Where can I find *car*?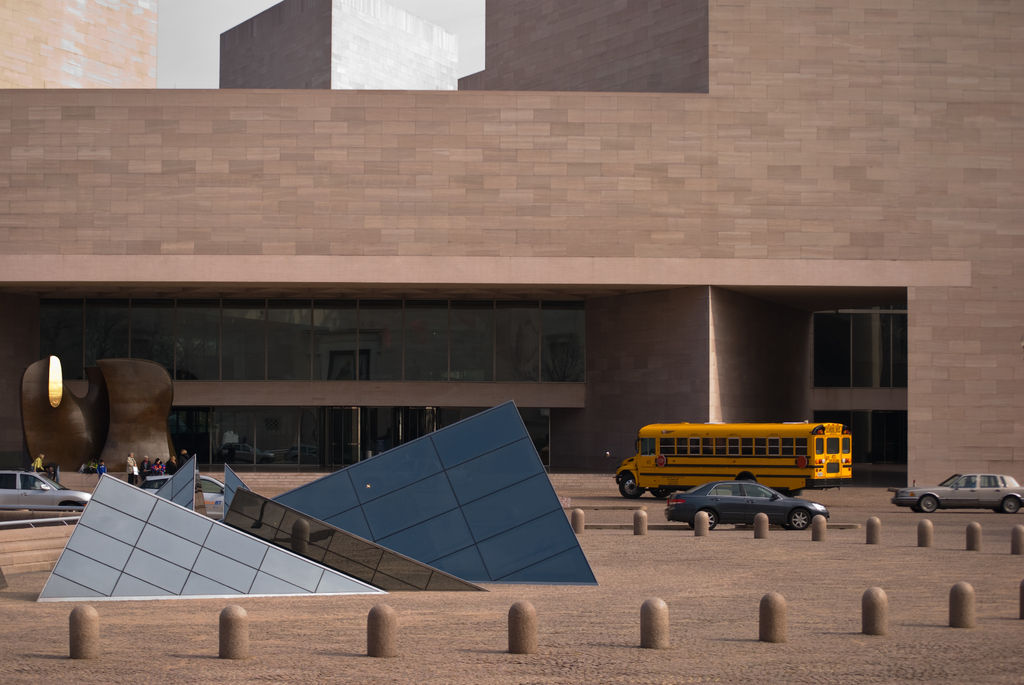
You can find it at [x1=141, y1=474, x2=221, y2=518].
